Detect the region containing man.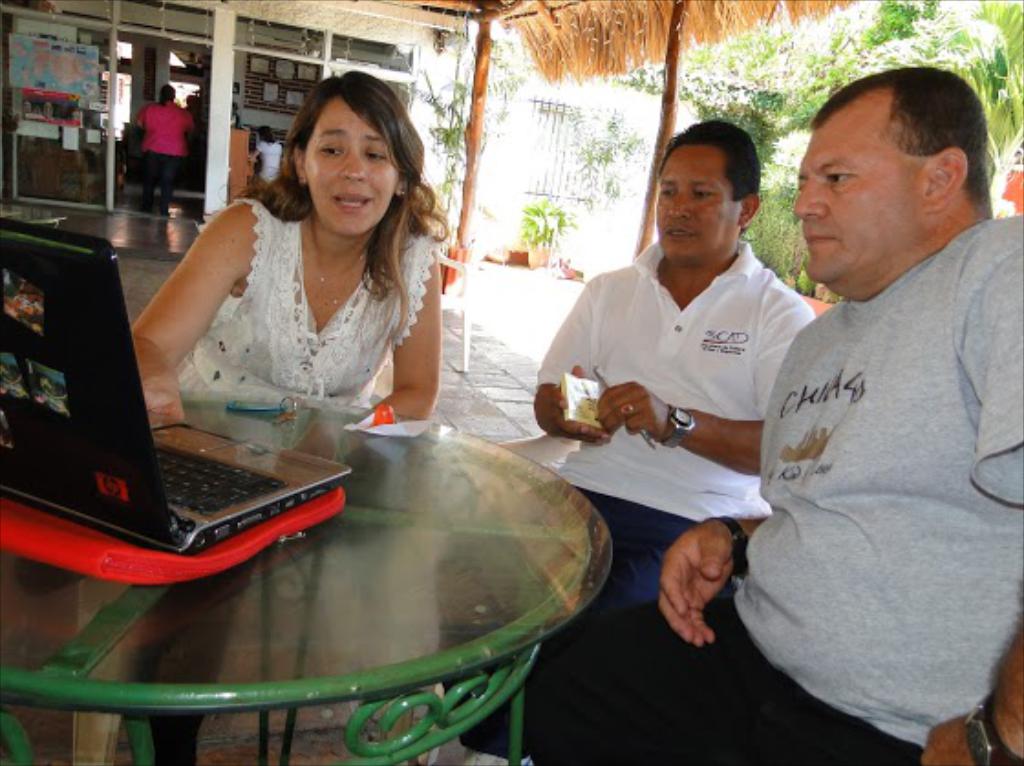
left=424, top=115, right=843, bottom=764.
